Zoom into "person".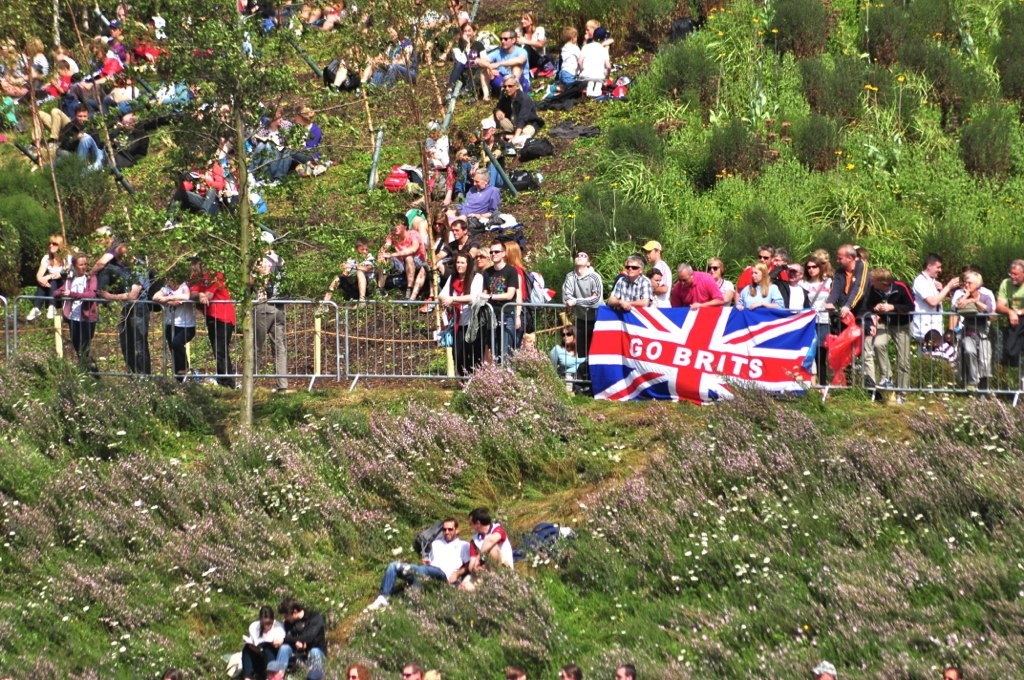
Zoom target: bbox(371, 212, 426, 304).
